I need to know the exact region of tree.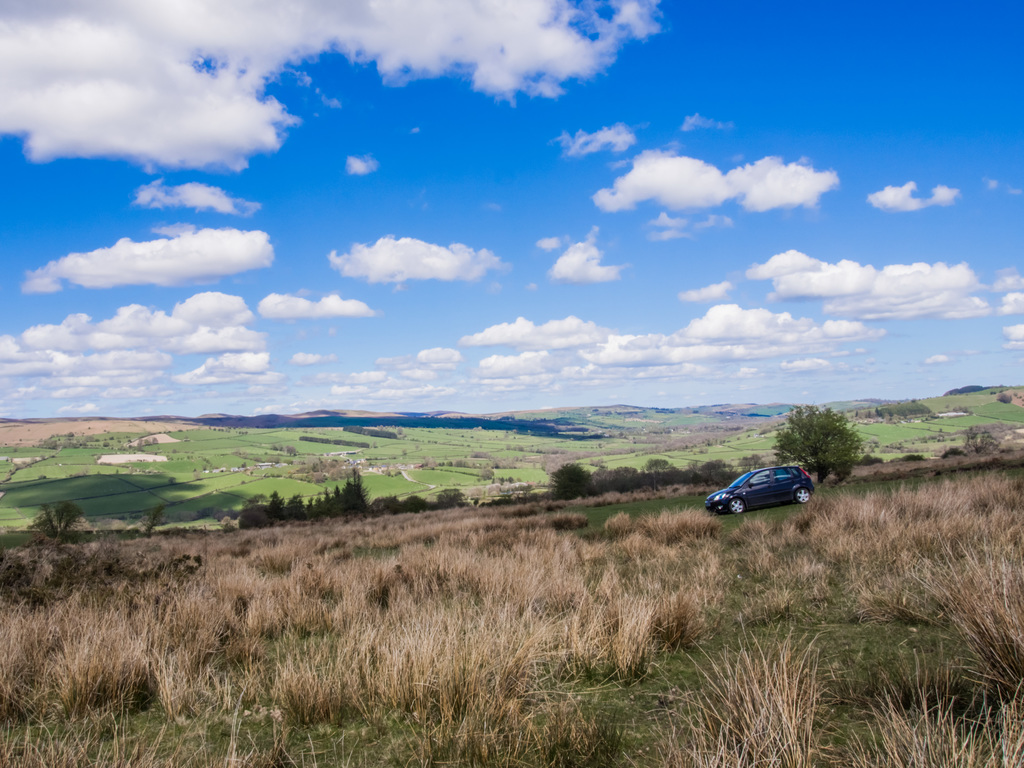
Region: rect(910, 396, 920, 401).
